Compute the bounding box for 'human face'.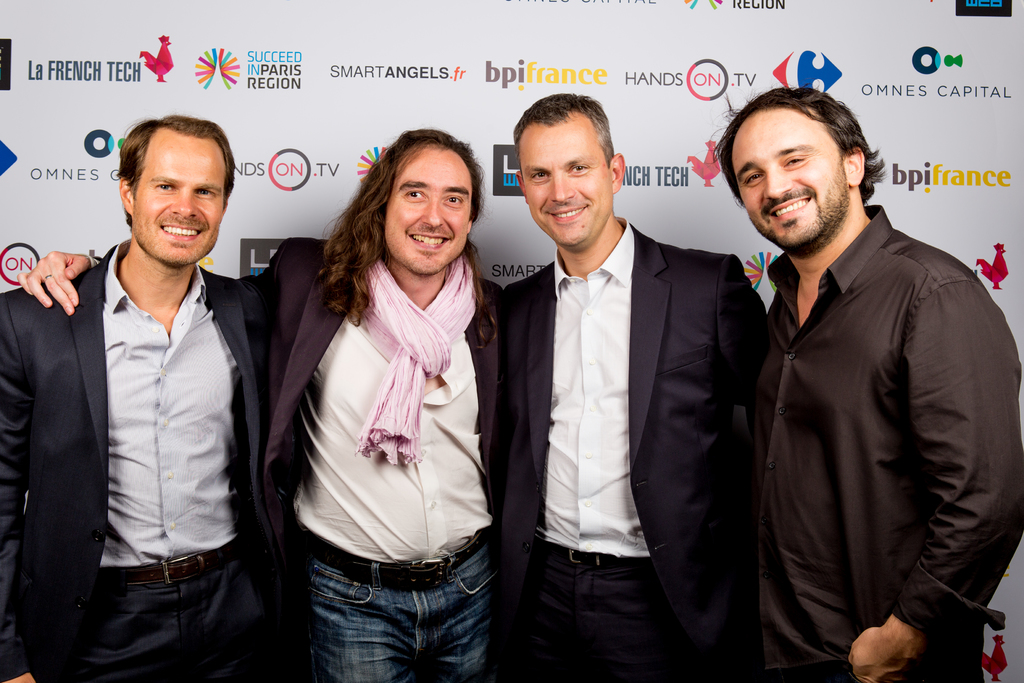
box=[385, 145, 473, 273].
